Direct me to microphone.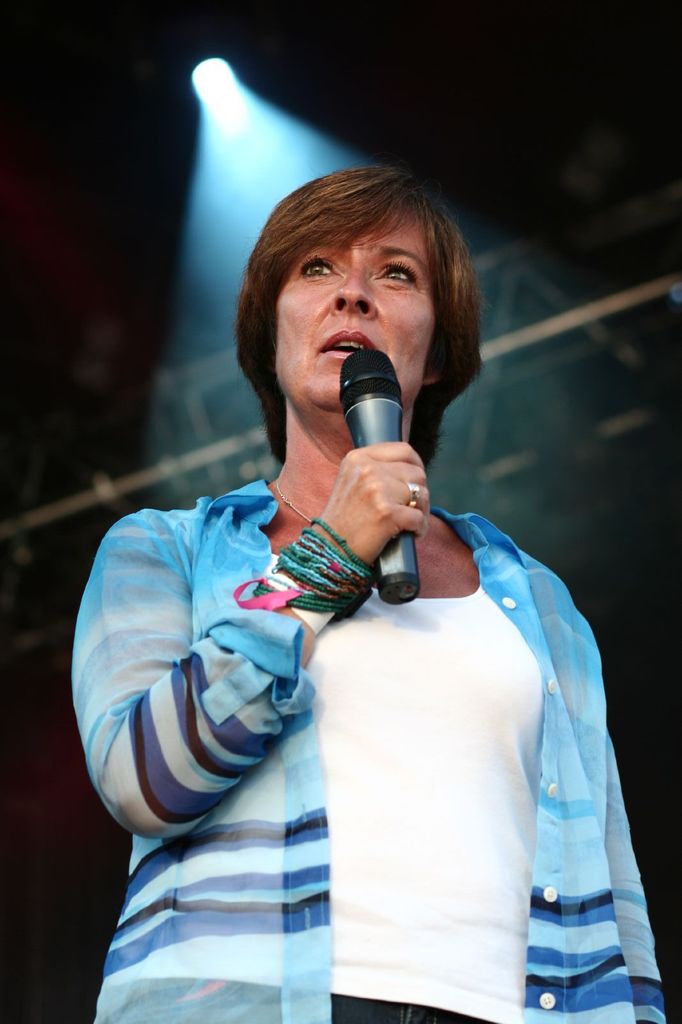
Direction: (left=333, top=340, right=407, bottom=616).
